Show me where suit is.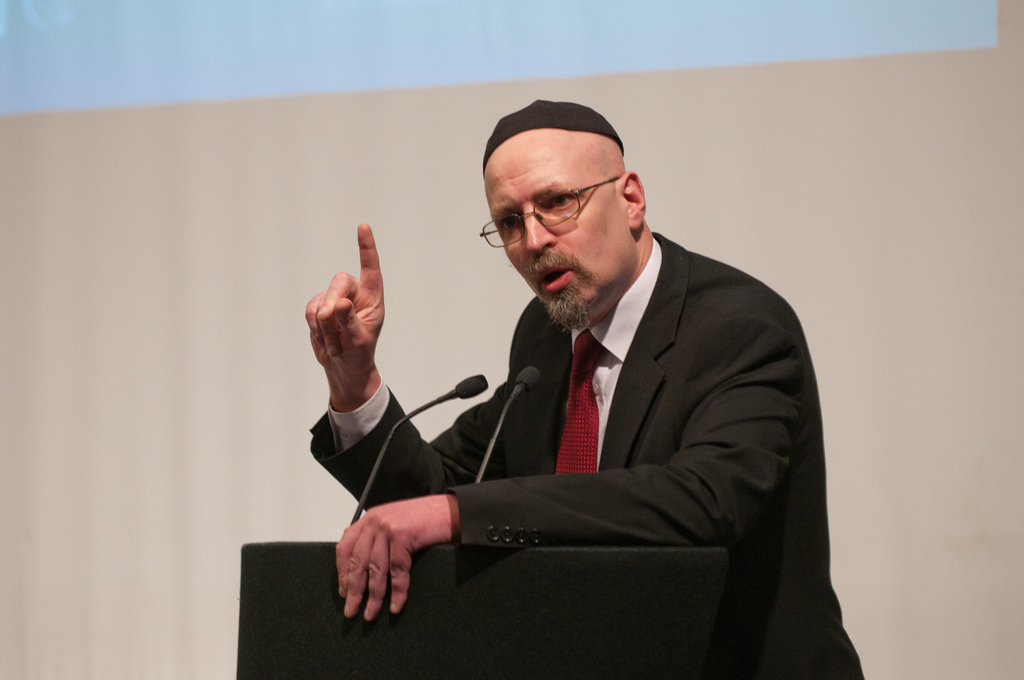
suit is at 365 182 836 658.
